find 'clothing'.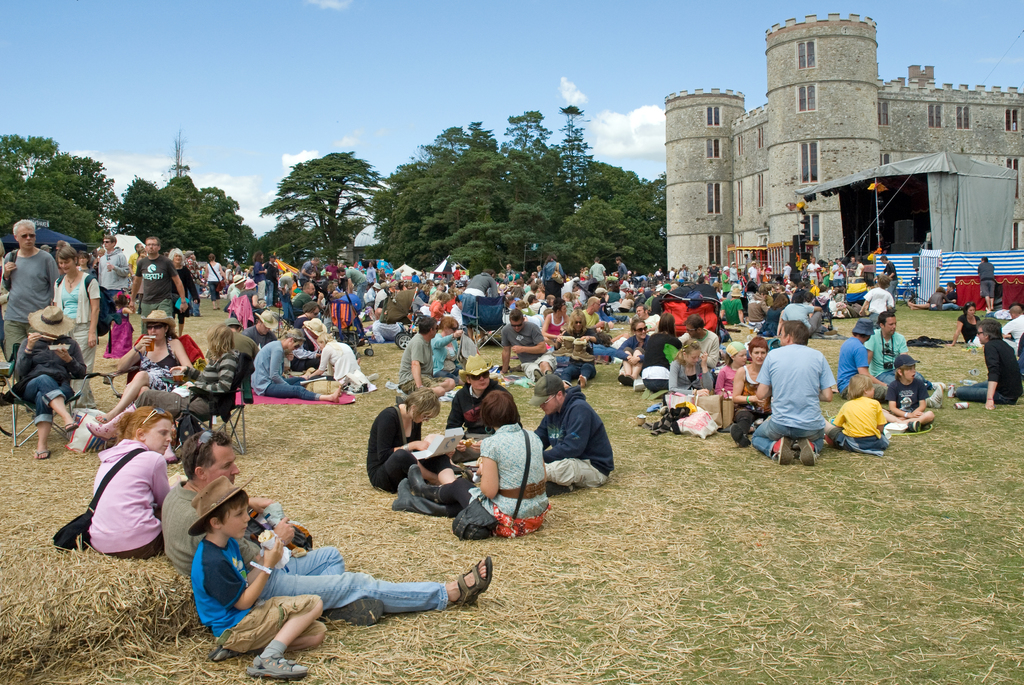
bbox(243, 324, 275, 349).
